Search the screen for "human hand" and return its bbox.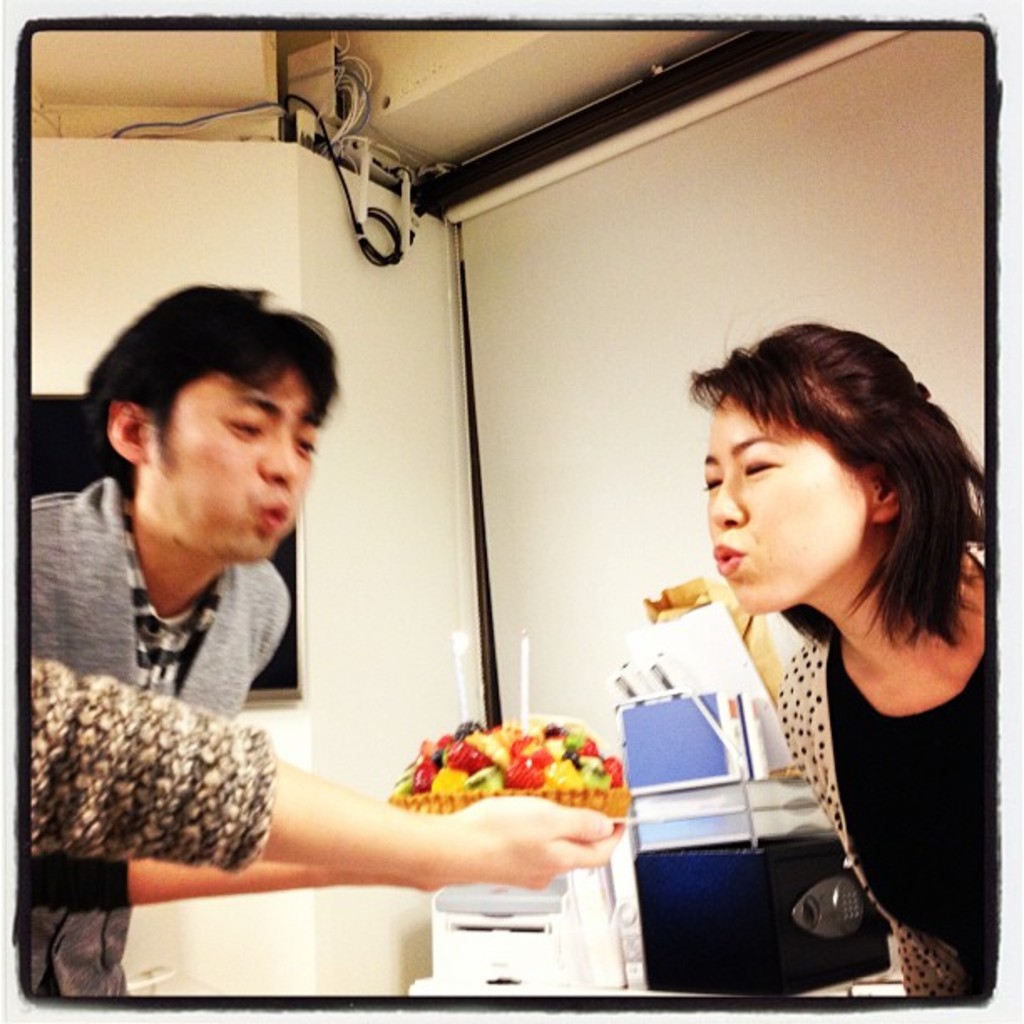
Found: pyautogui.locateOnScreen(447, 795, 627, 890).
